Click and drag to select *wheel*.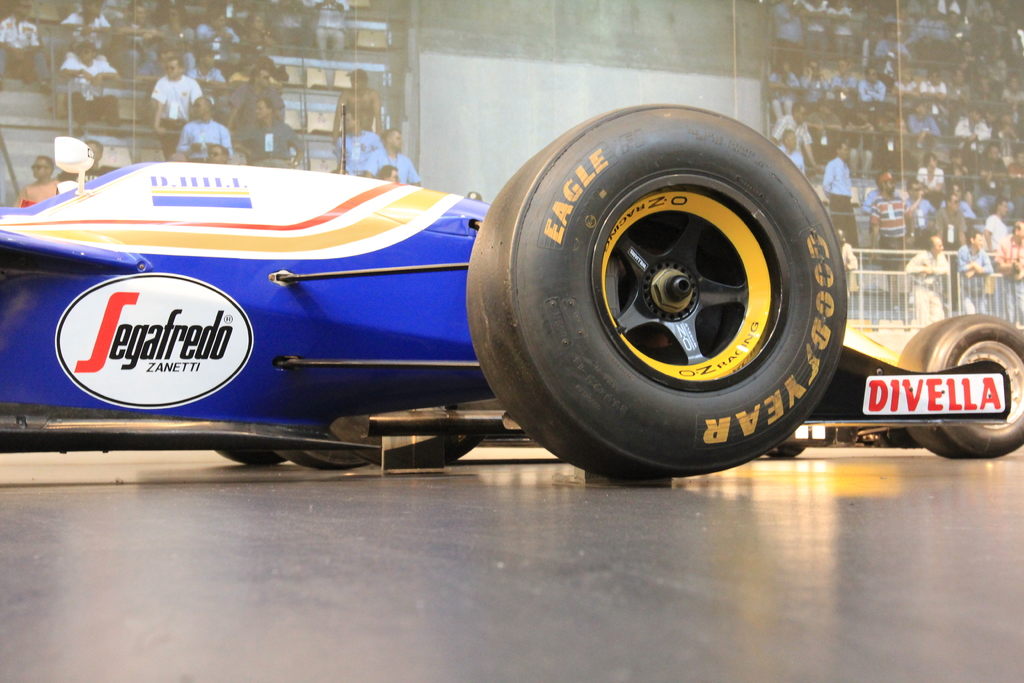
Selection: <bbox>220, 450, 287, 466</bbox>.
